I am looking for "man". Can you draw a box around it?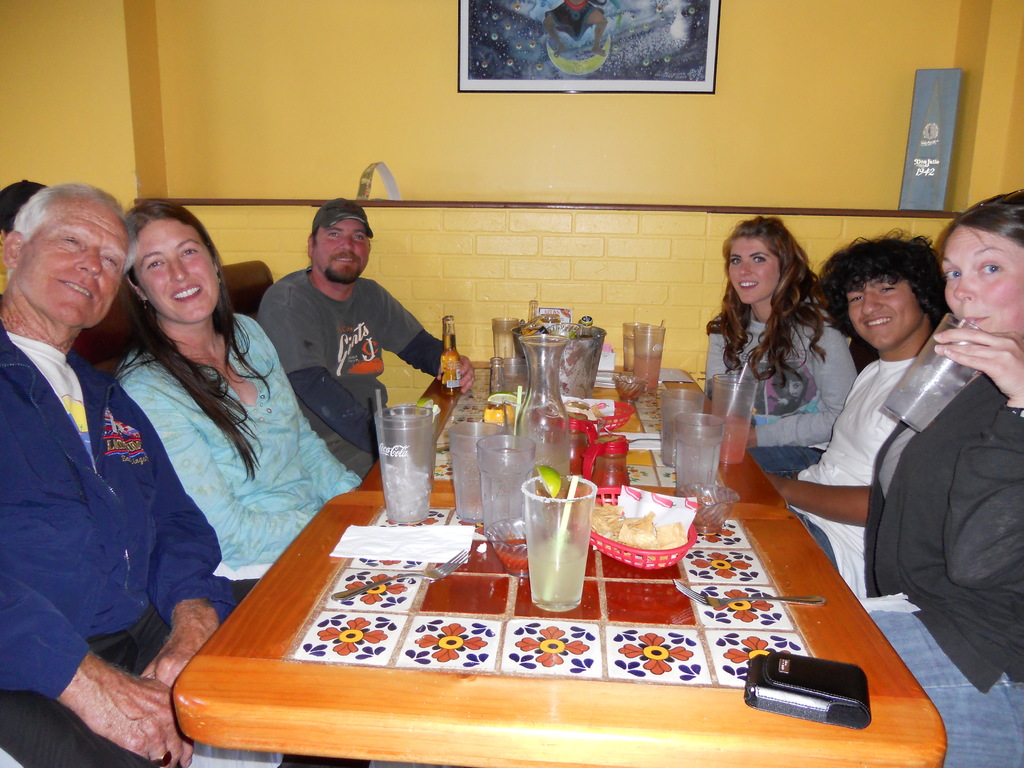
Sure, the bounding box is <region>762, 231, 978, 607</region>.
